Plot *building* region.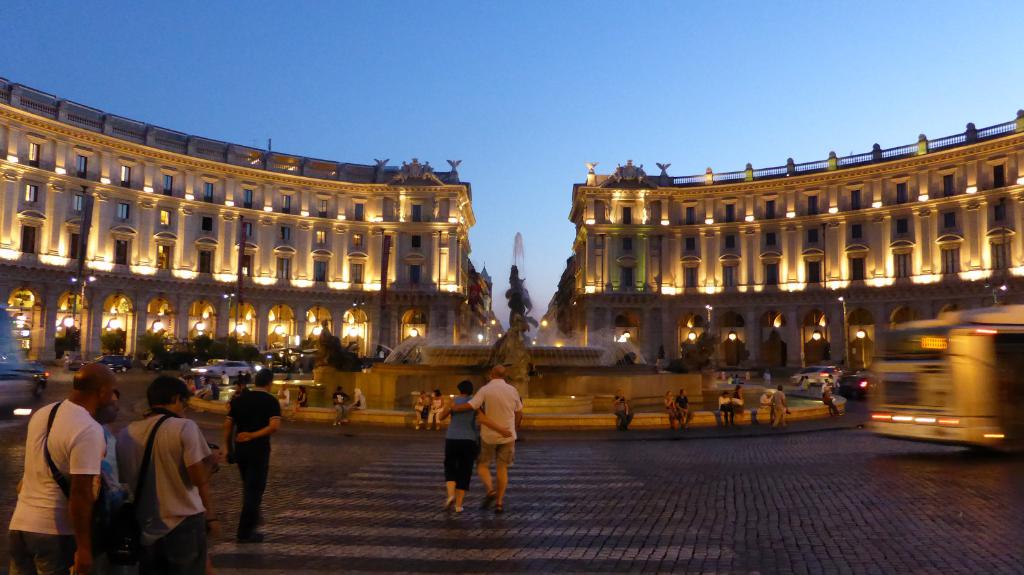
Plotted at locate(570, 109, 1023, 366).
